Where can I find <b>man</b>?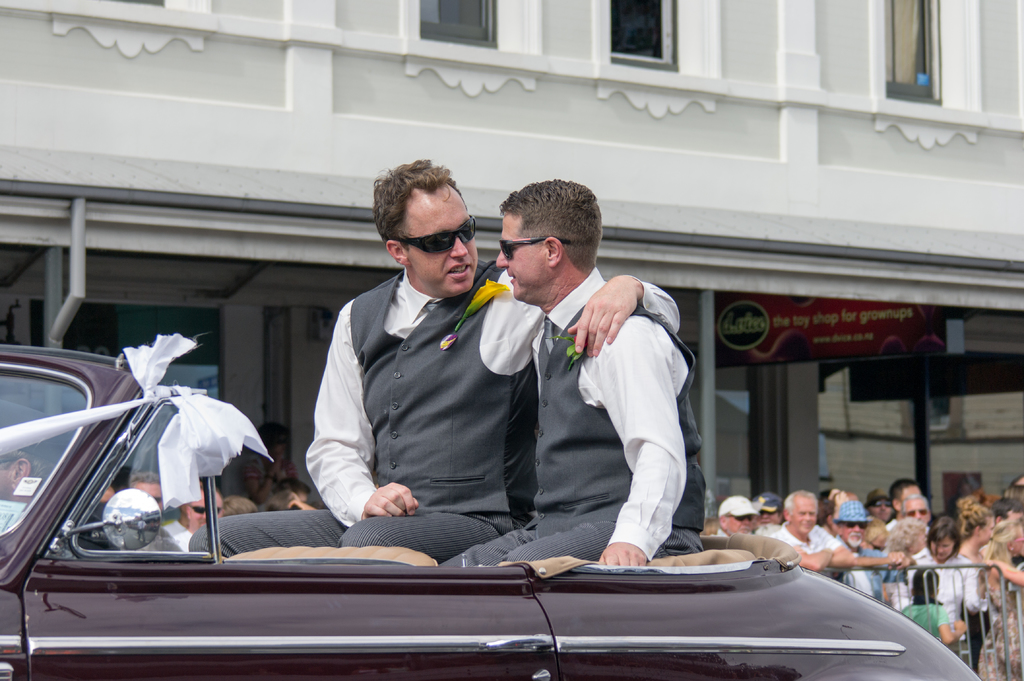
You can find it at {"left": 836, "top": 502, "right": 908, "bottom": 603}.
